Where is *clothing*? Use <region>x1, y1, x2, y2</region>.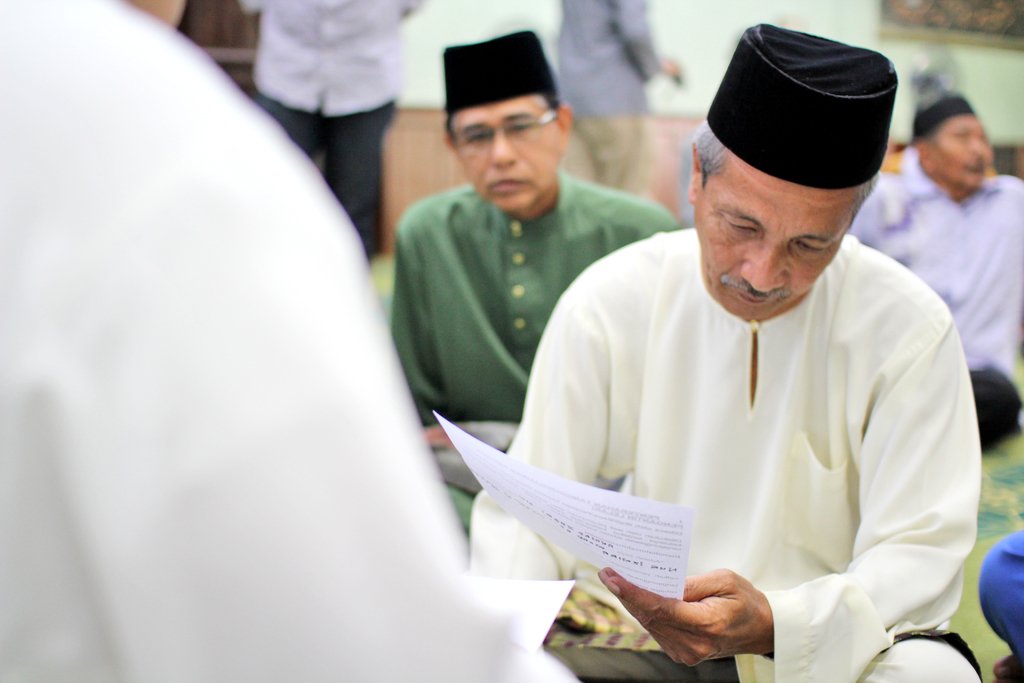
<region>850, 177, 1023, 454</region>.
